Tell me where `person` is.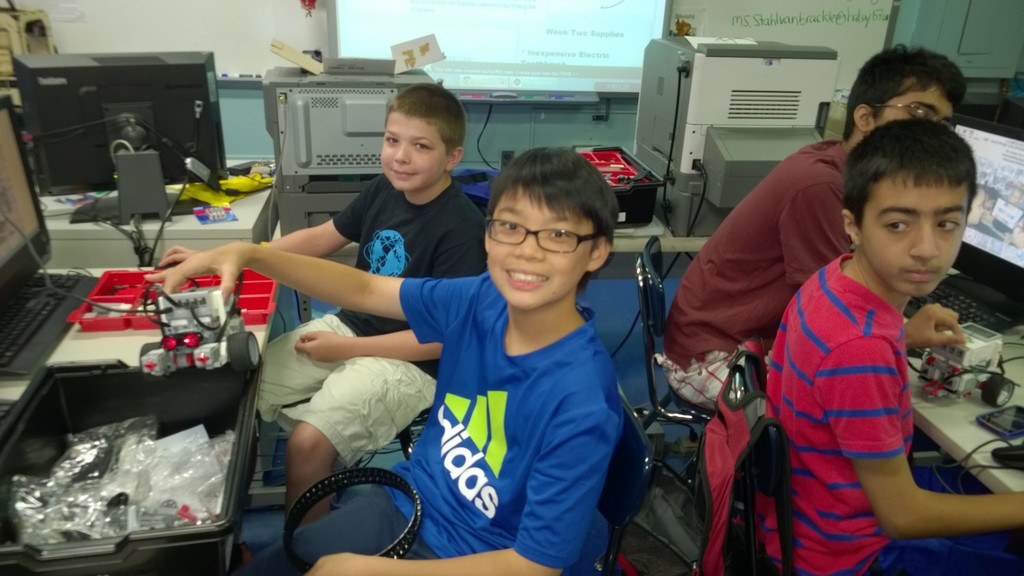
`person` is at crop(250, 83, 491, 429).
